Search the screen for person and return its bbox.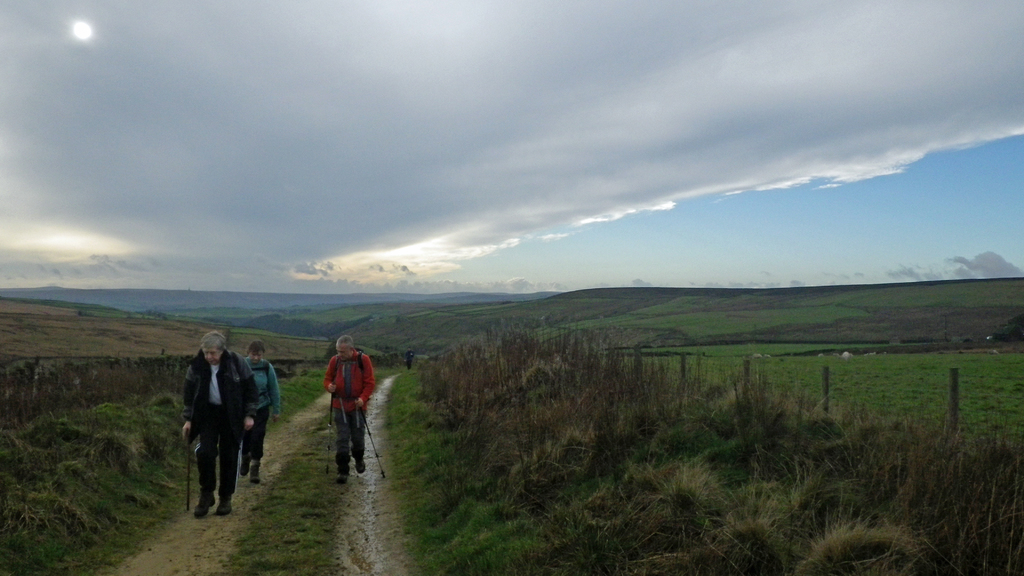
Found: region(180, 334, 259, 518).
